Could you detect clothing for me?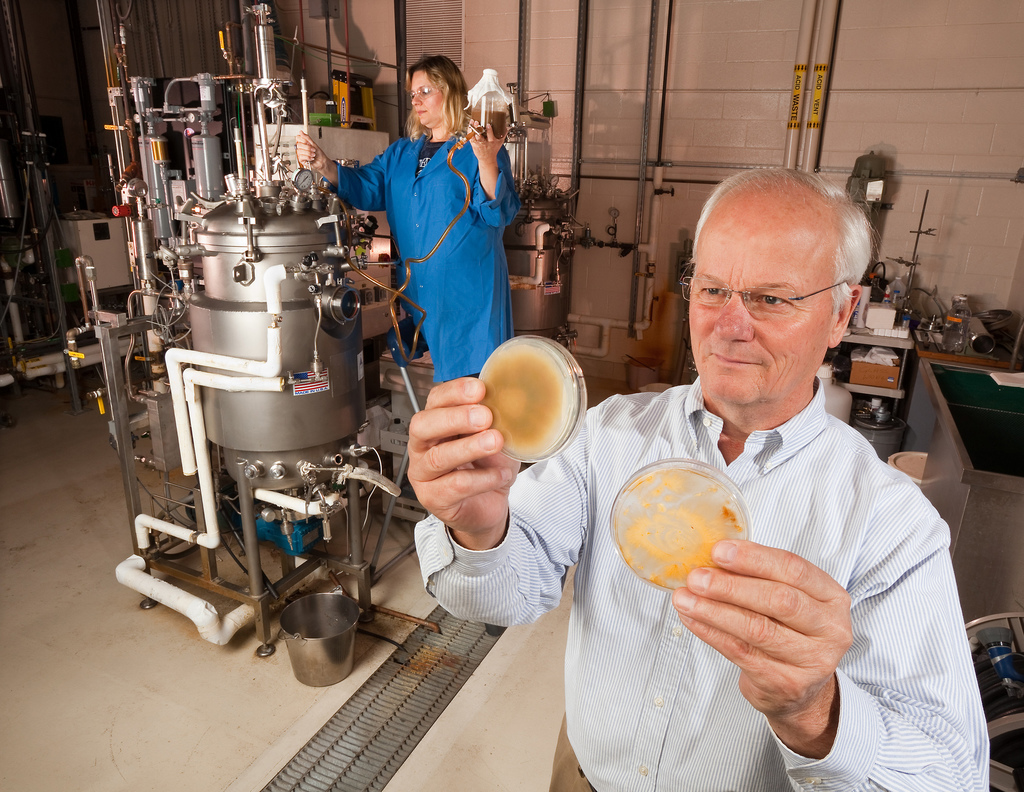
Detection result: Rect(415, 383, 986, 791).
